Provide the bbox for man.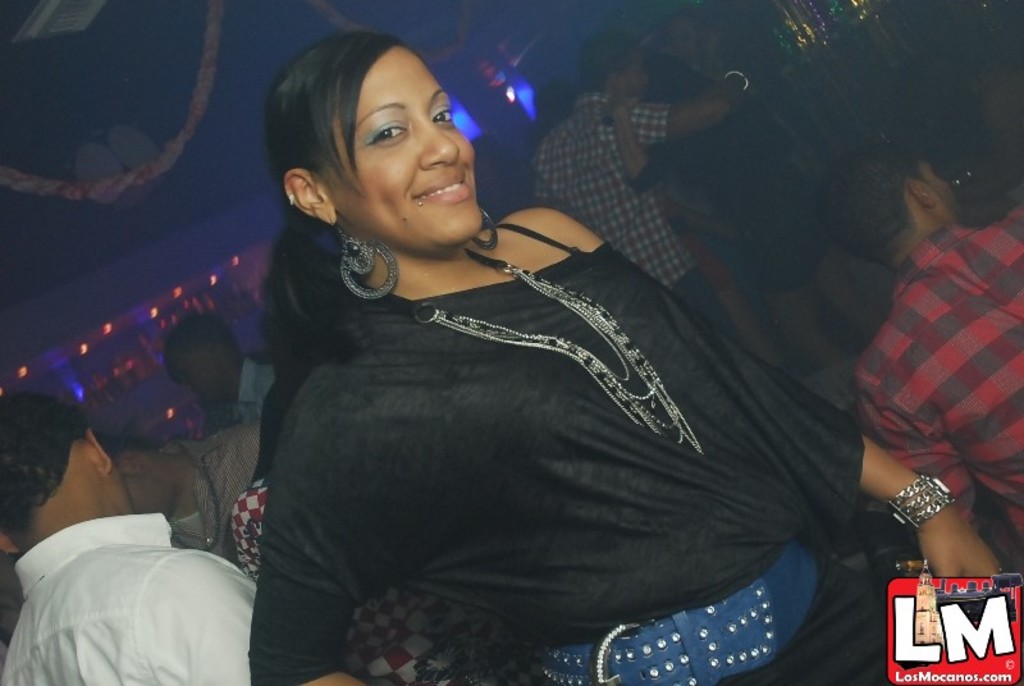
box(532, 40, 754, 331).
